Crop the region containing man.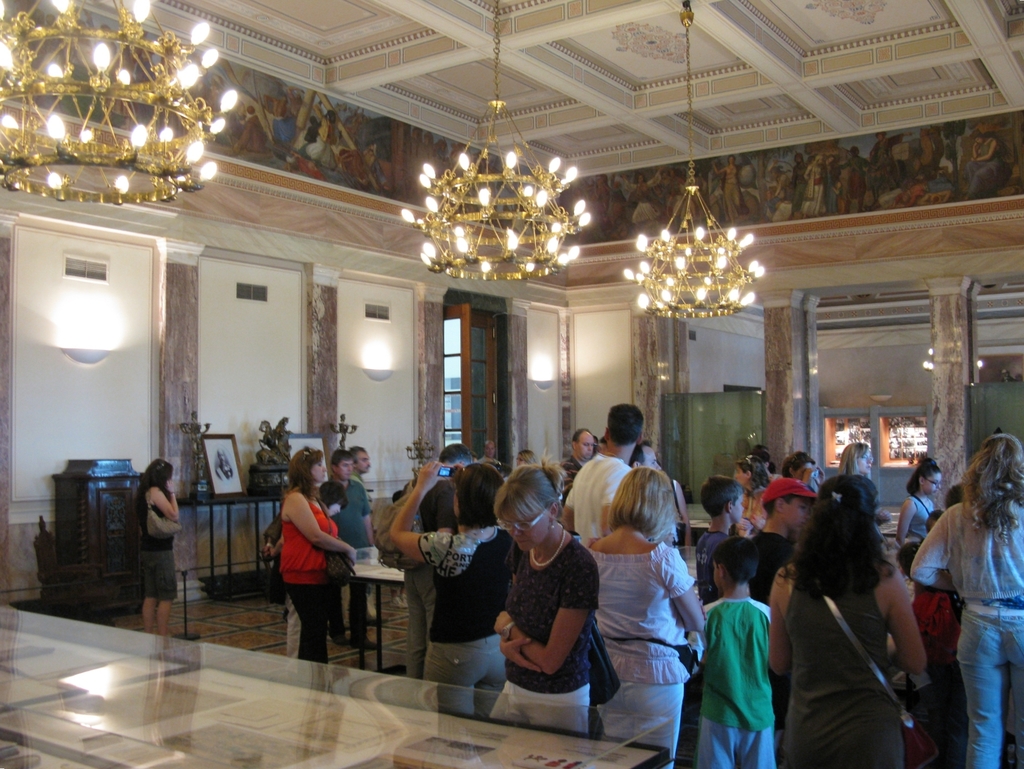
Crop region: <region>351, 446, 372, 485</region>.
